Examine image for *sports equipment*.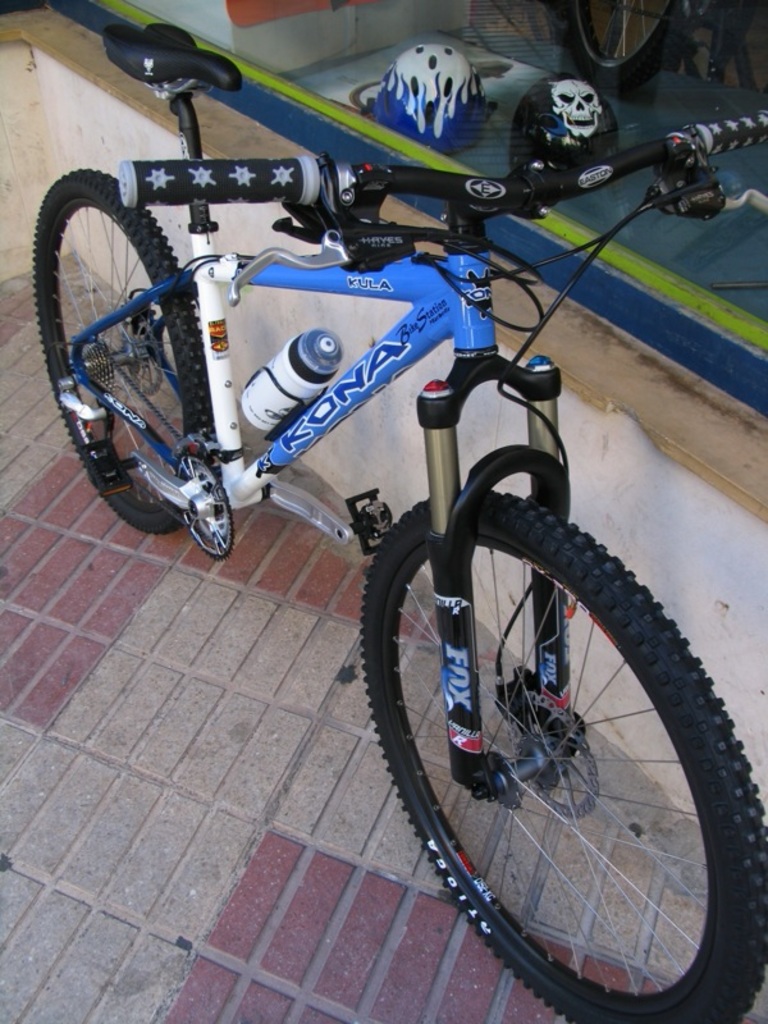
Examination result: <box>507,73,614,175</box>.
